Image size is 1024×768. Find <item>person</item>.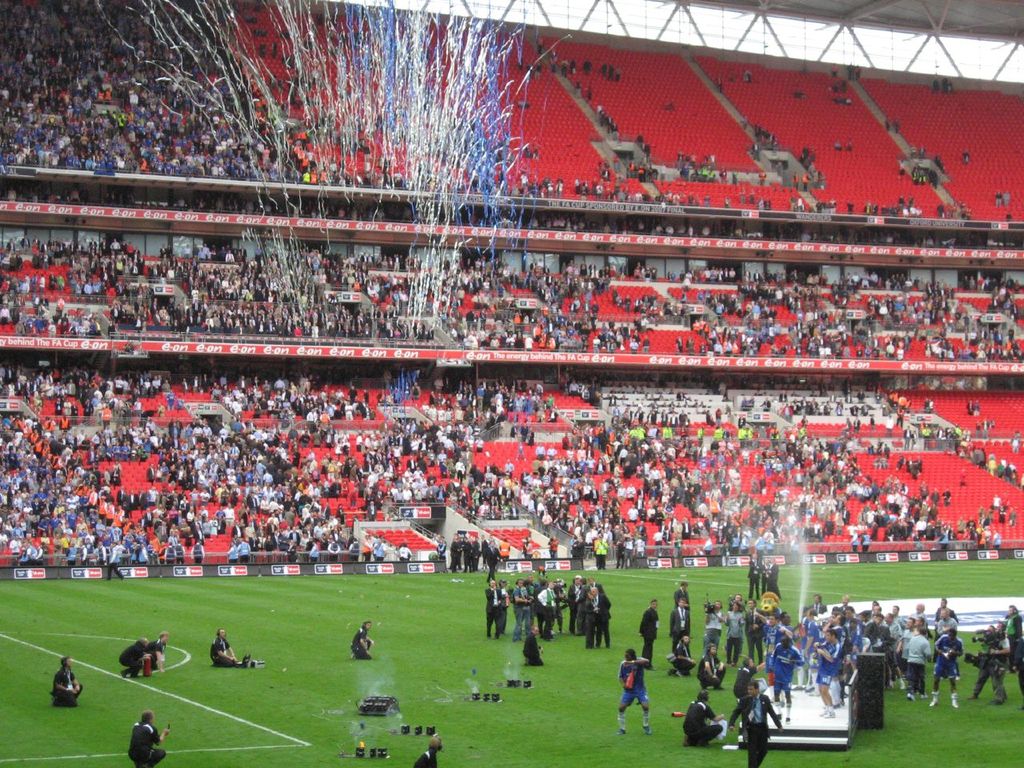
416, 734, 442, 767.
